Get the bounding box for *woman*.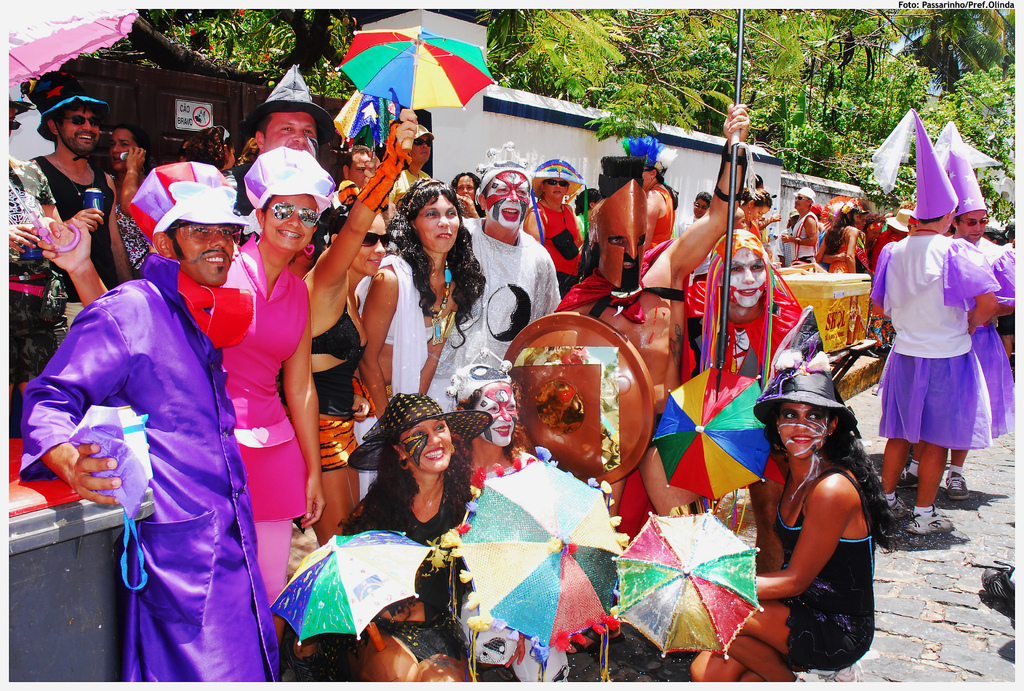
bbox=(99, 127, 154, 274).
